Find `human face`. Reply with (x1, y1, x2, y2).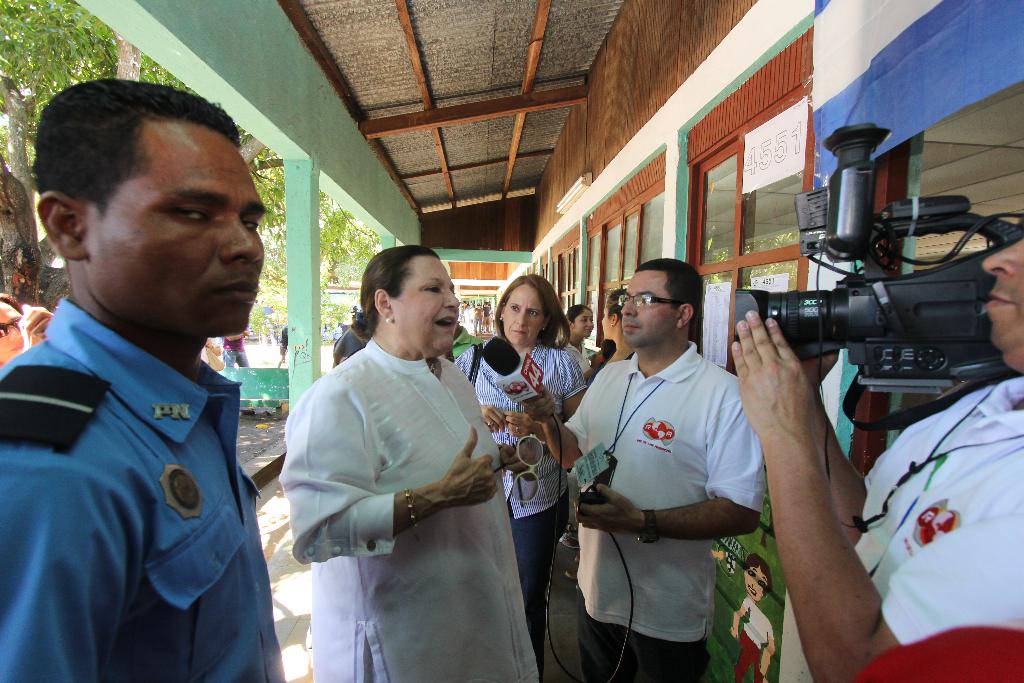
(399, 261, 461, 361).
